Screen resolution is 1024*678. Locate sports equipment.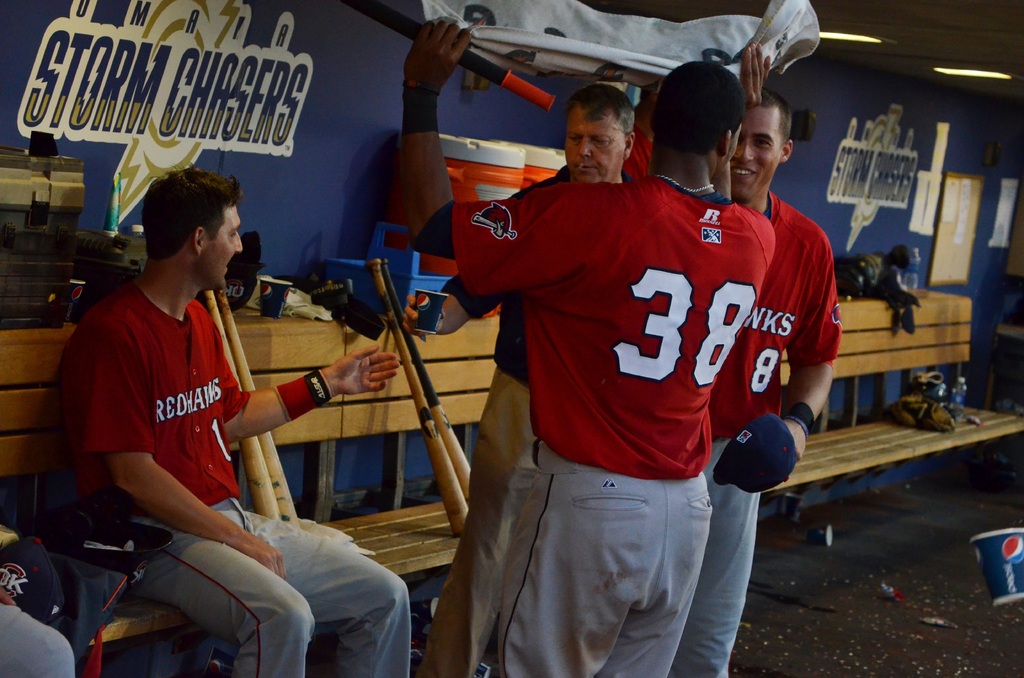
[left=383, top=262, right=473, bottom=499].
